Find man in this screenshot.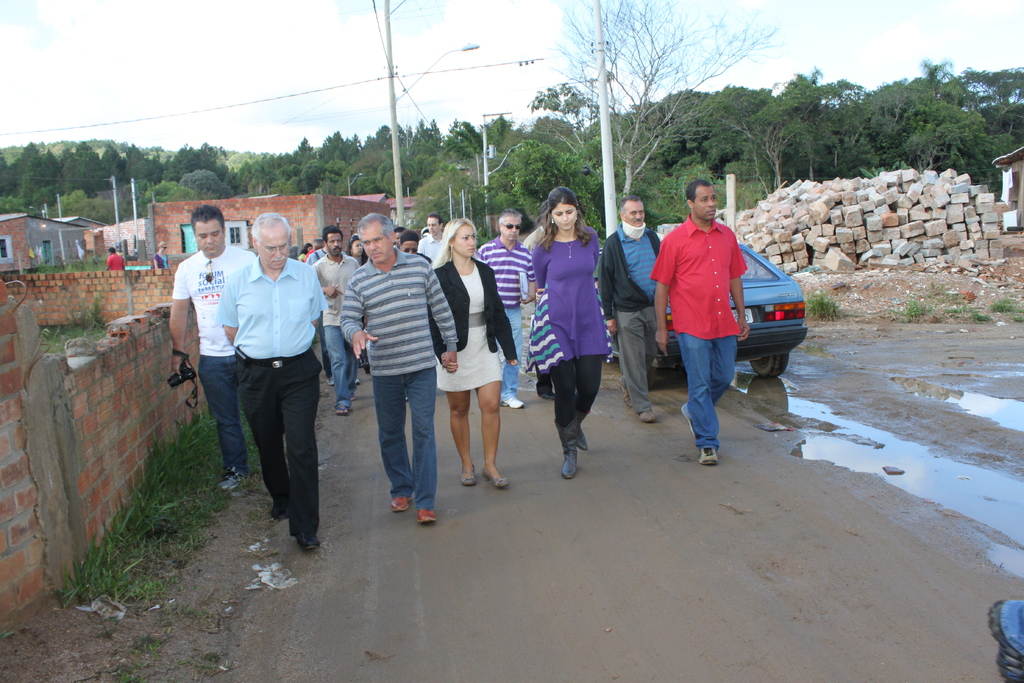
The bounding box for man is 214:215:337:542.
